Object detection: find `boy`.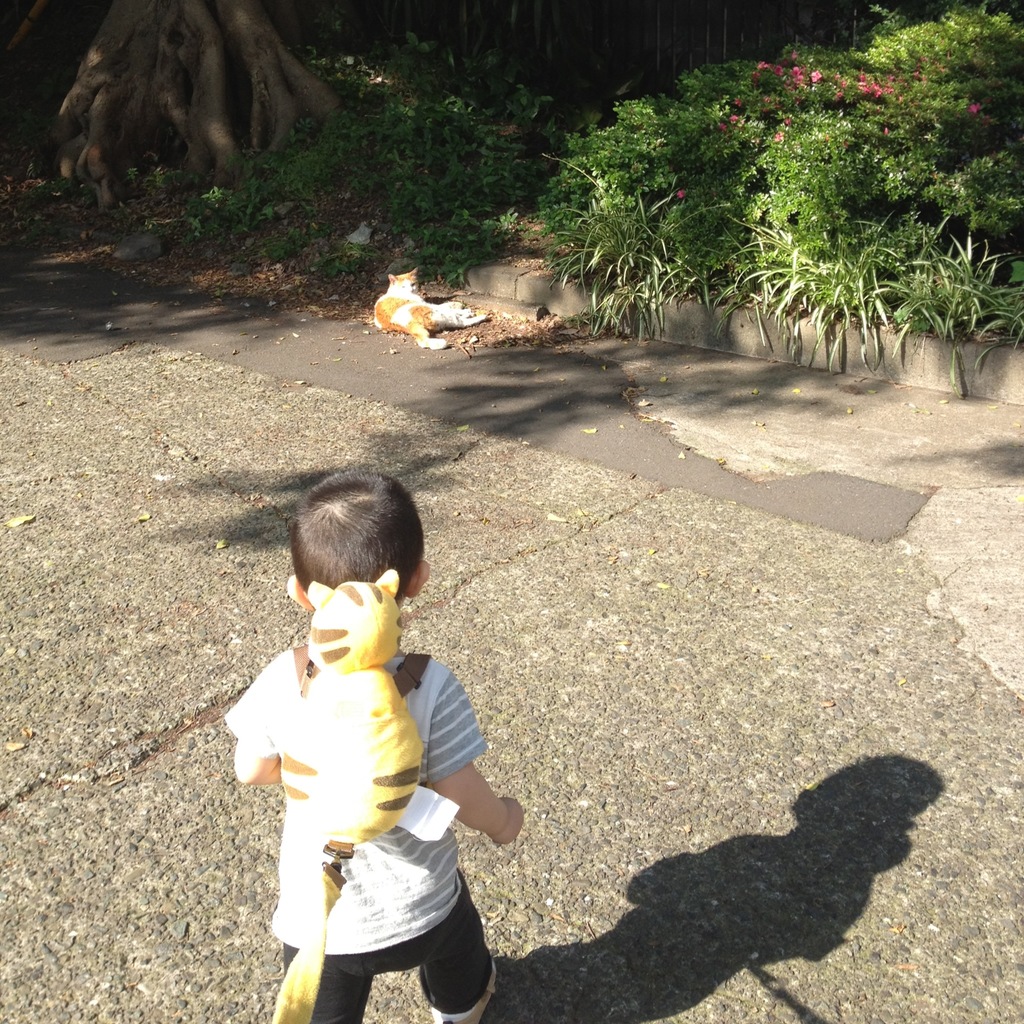
[x1=233, y1=465, x2=527, y2=1023].
